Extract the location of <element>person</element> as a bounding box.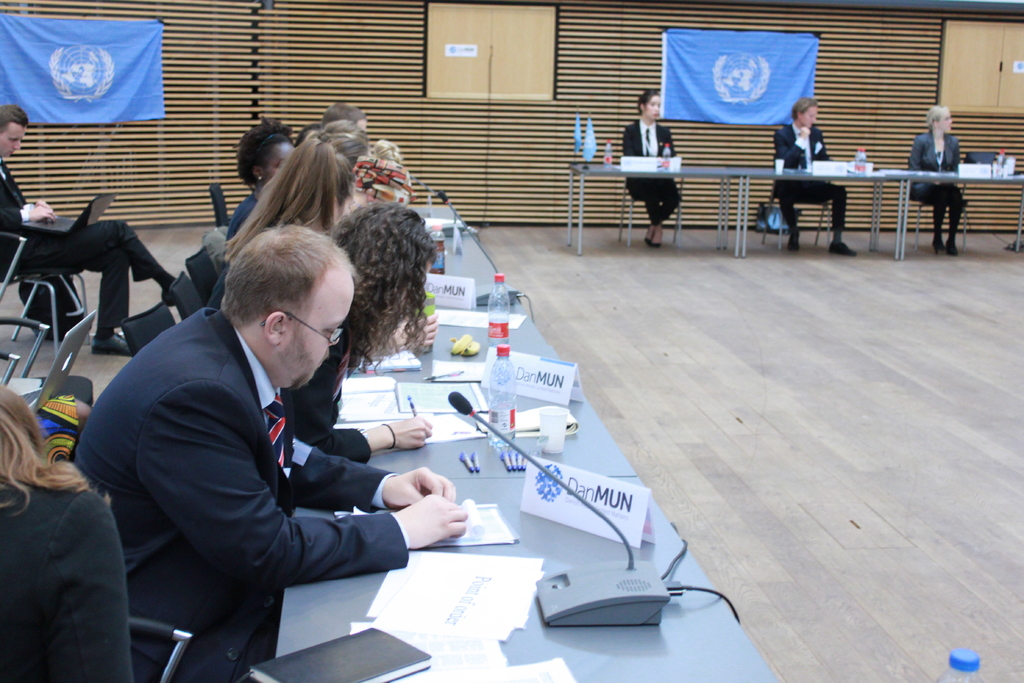
<box>0,381,136,682</box>.
